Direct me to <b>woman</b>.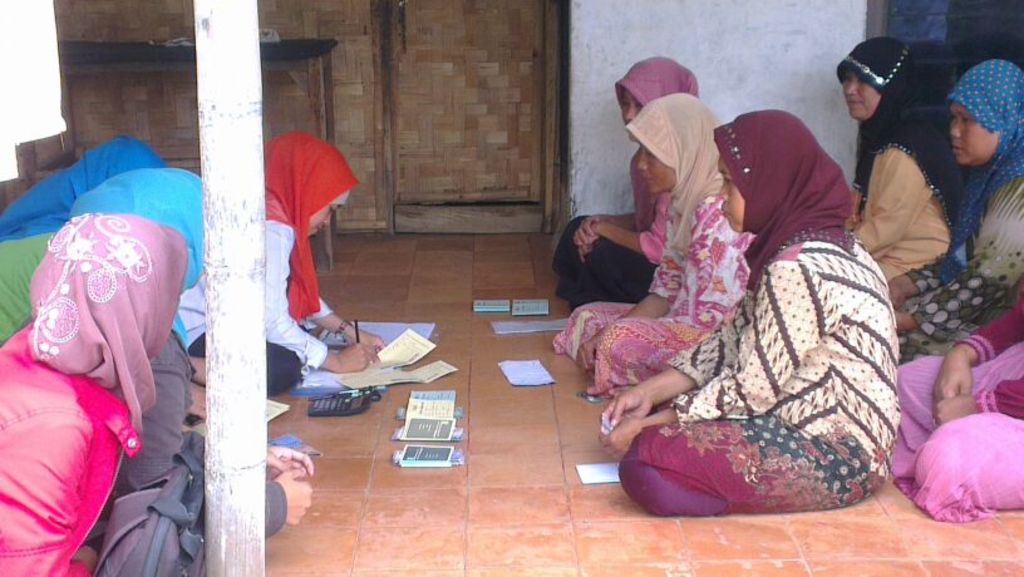
Direction: rect(552, 92, 763, 385).
